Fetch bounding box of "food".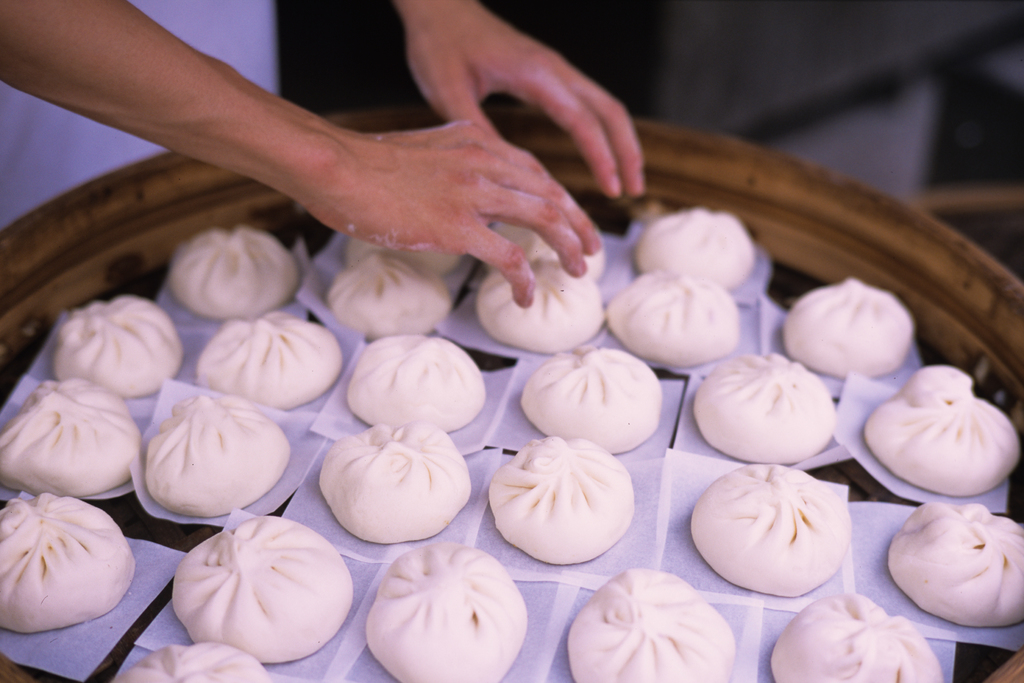
Bbox: box=[849, 362, 1005, 507].
